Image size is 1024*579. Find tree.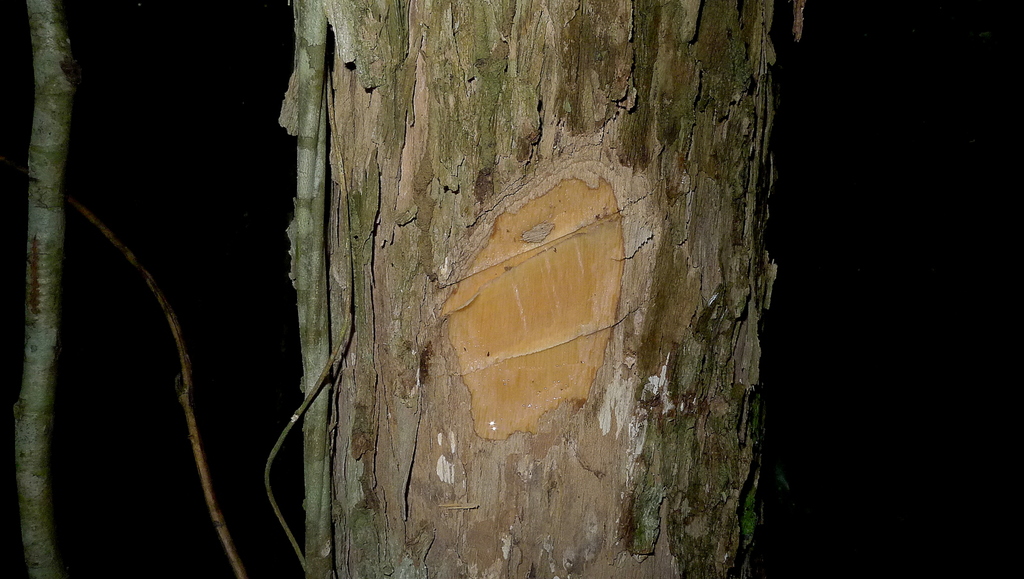
region(309, 1, 756, 573).
